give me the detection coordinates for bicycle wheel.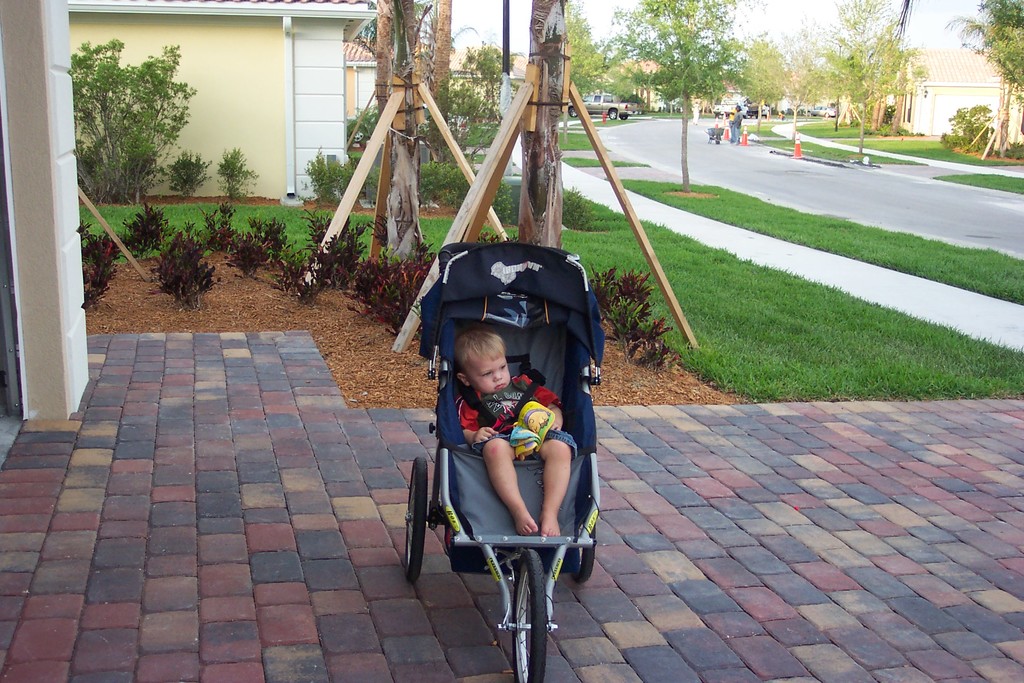
[401, 458, 426, 583].
